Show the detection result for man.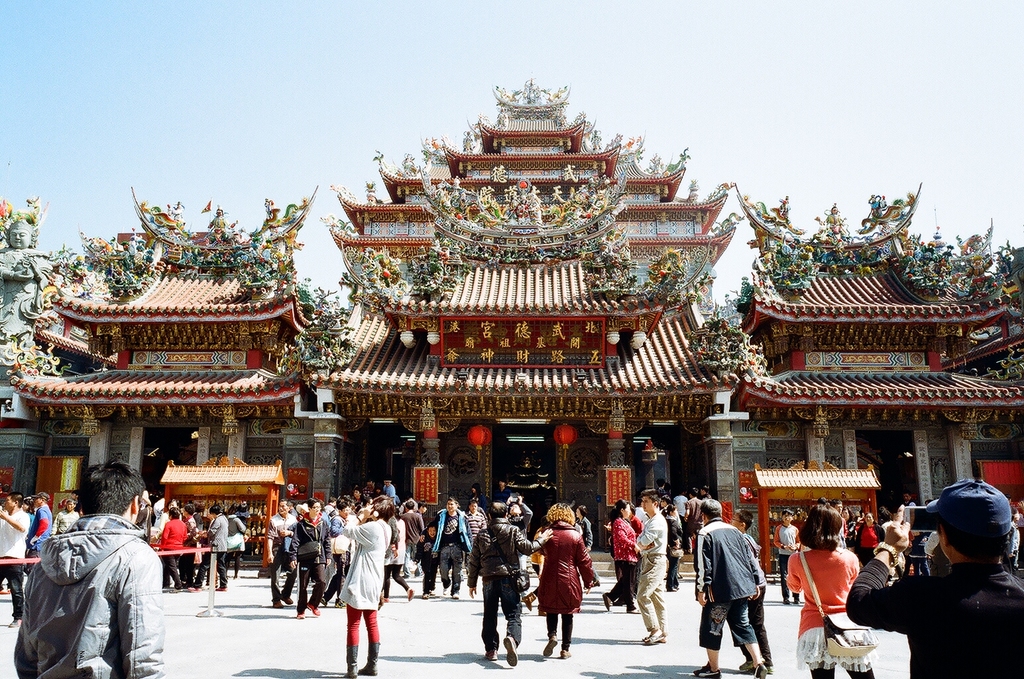
rect(470, 501, 552, 666).
